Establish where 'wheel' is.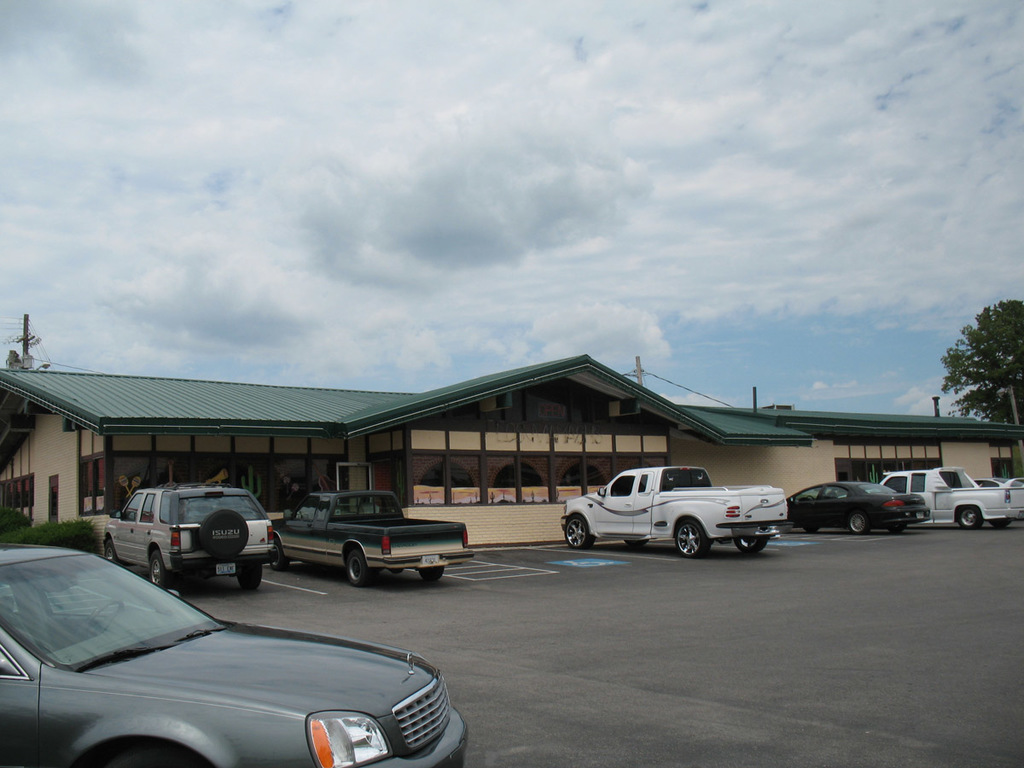
Established at bbox=[423, 561, 446, 585].
